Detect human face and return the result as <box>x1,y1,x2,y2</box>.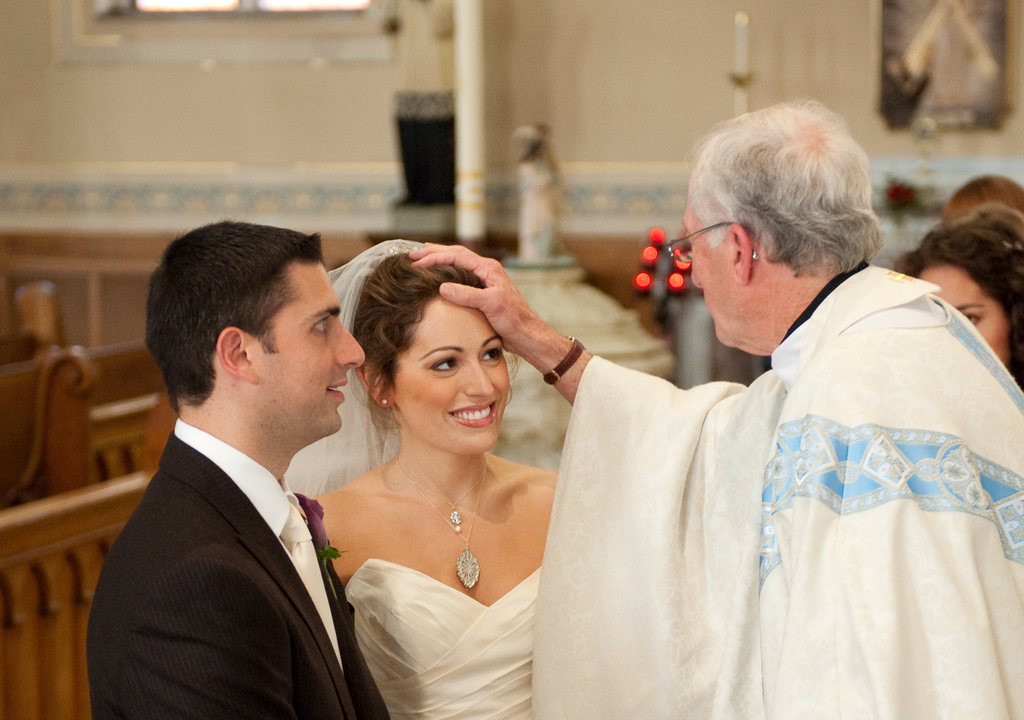
<box>257,259,364,430</box>.
